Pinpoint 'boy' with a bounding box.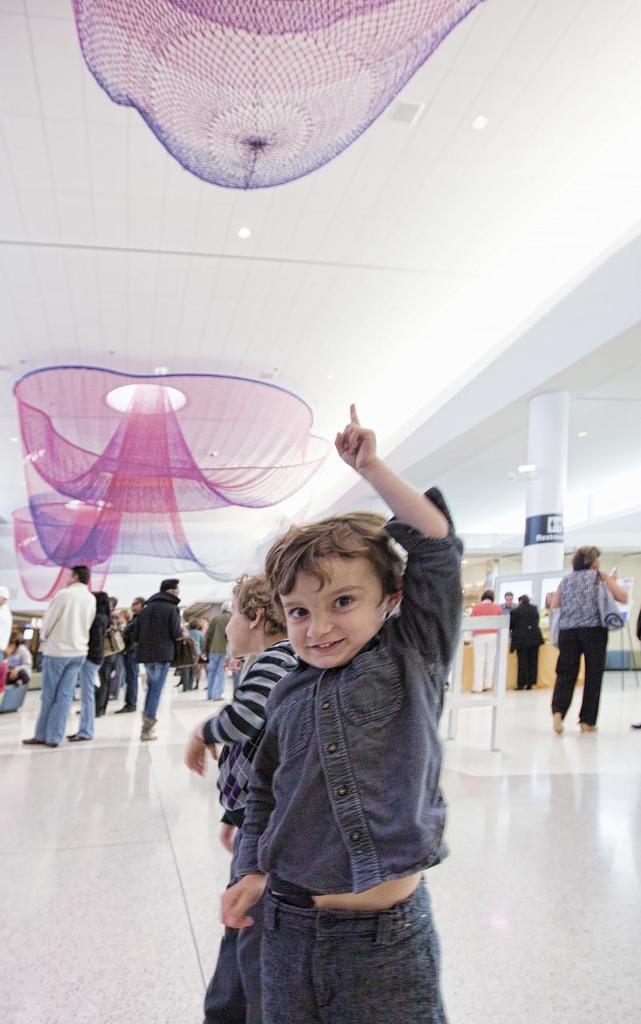
(left=192, top=480, right=466, bottom=1002).
